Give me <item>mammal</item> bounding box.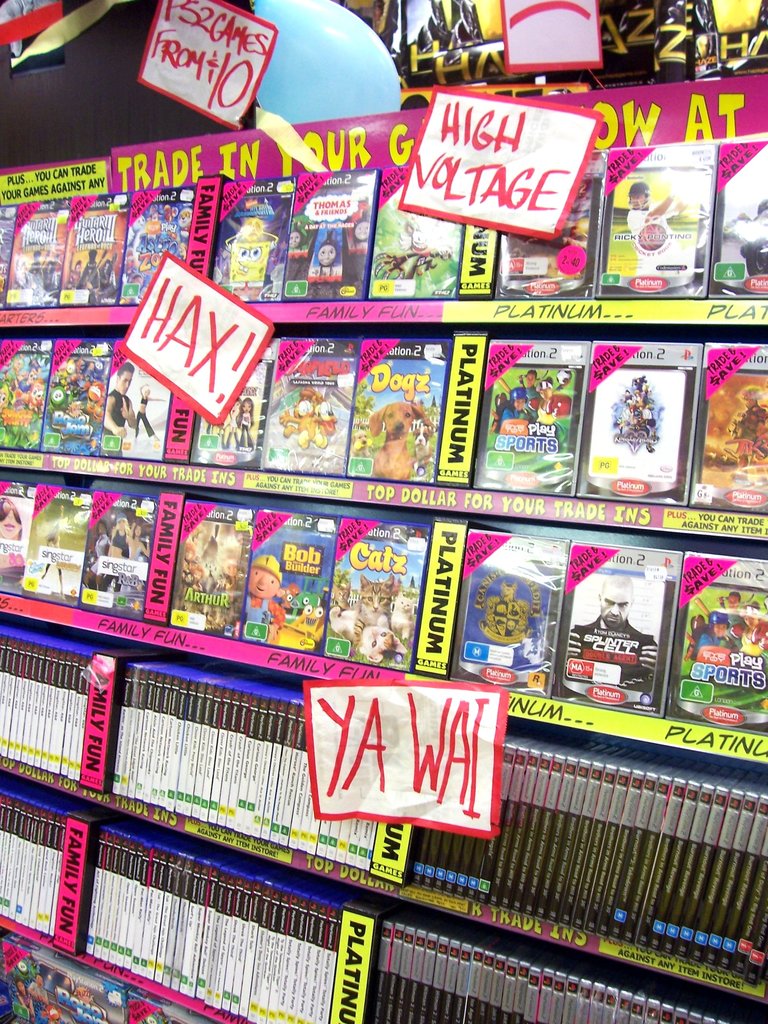
34,506,62,597.
